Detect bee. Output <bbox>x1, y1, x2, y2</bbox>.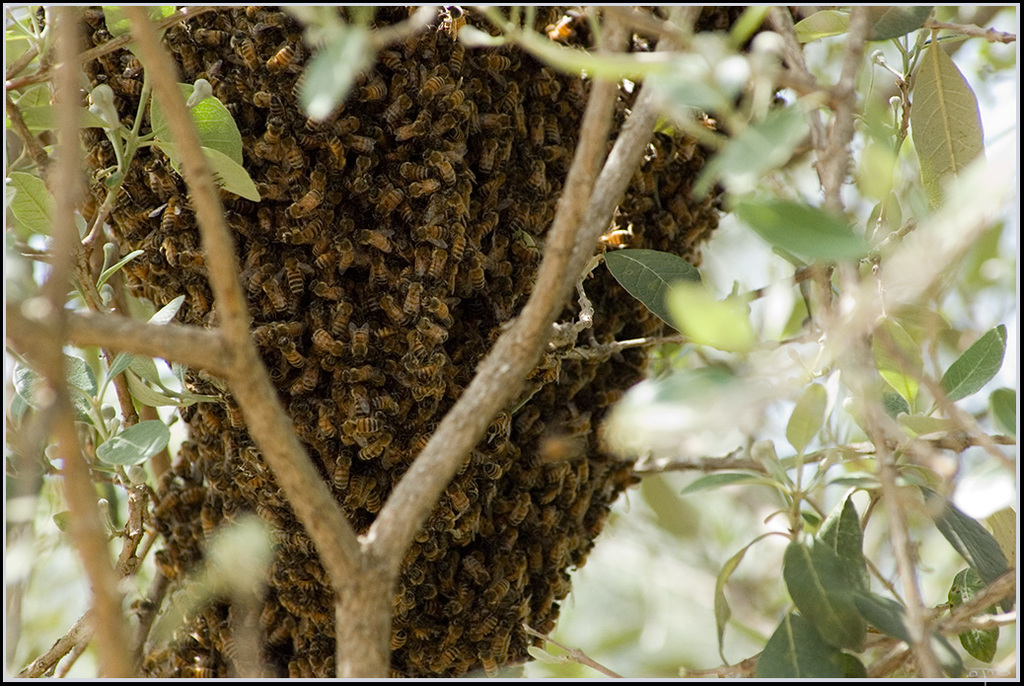
<bbox>516, 257, 533, 302</bbox>.
